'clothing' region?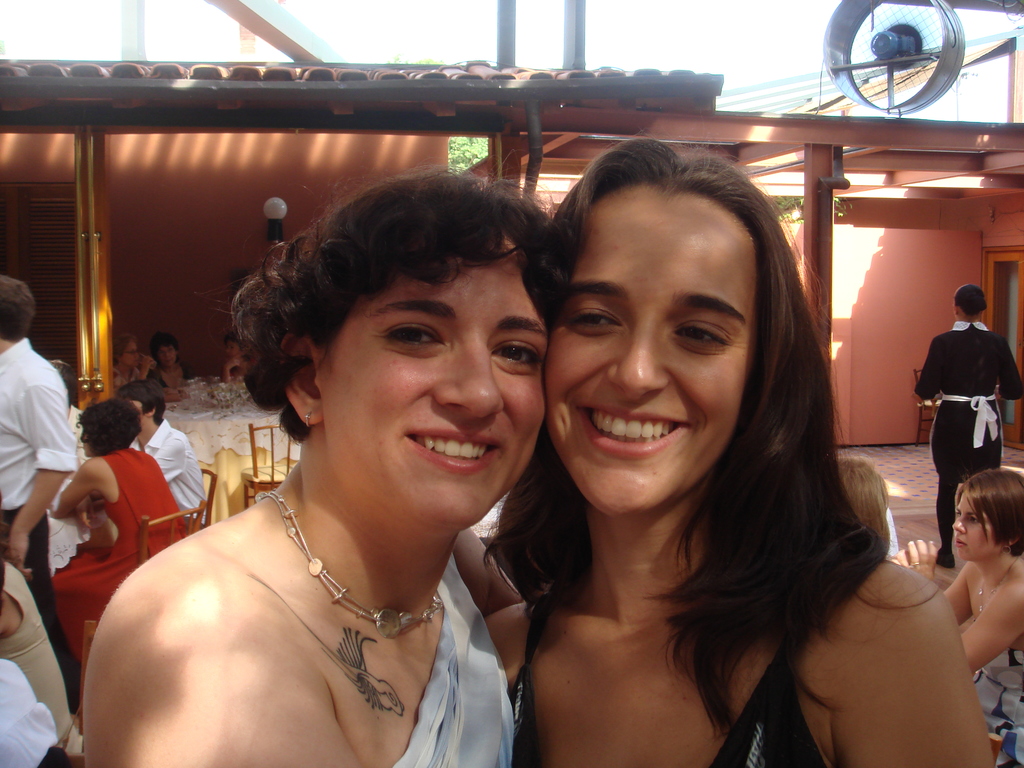
<region>922, 296, 1012, 496</region>
